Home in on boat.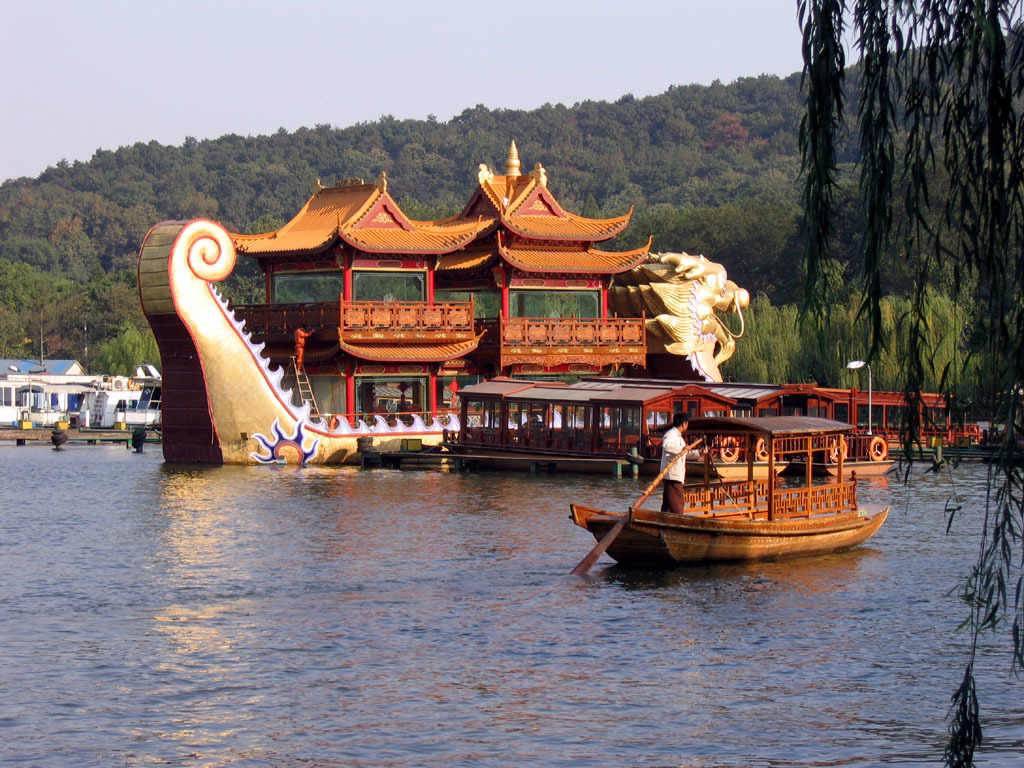
Homed in at box=[594, 375, 843, 480].
